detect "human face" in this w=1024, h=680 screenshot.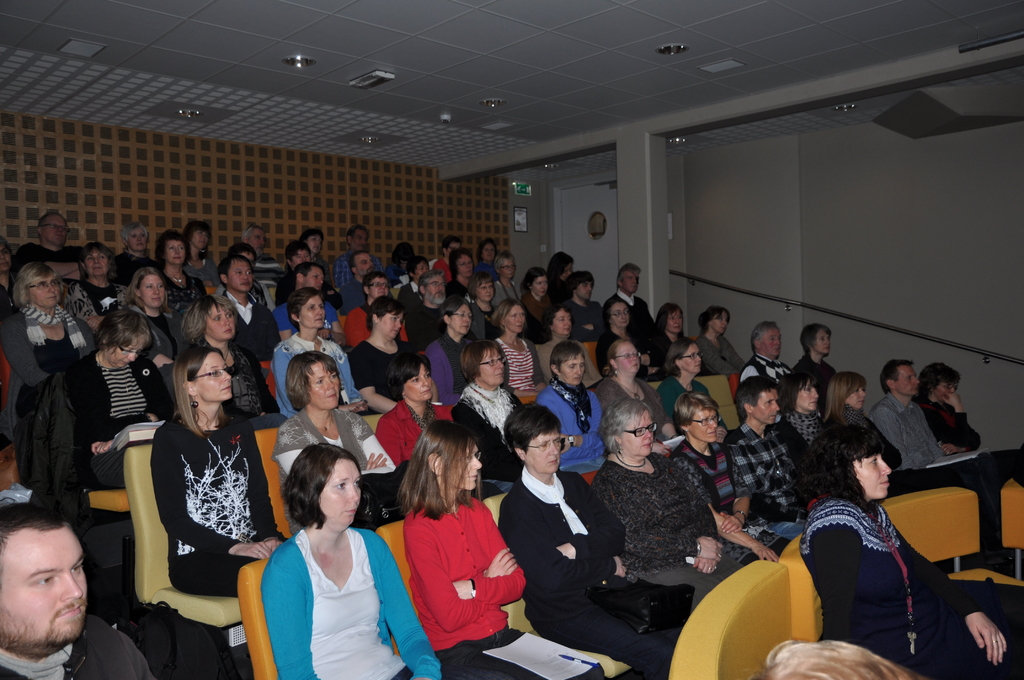
Detection: box=[378, 311, 403, 338].
